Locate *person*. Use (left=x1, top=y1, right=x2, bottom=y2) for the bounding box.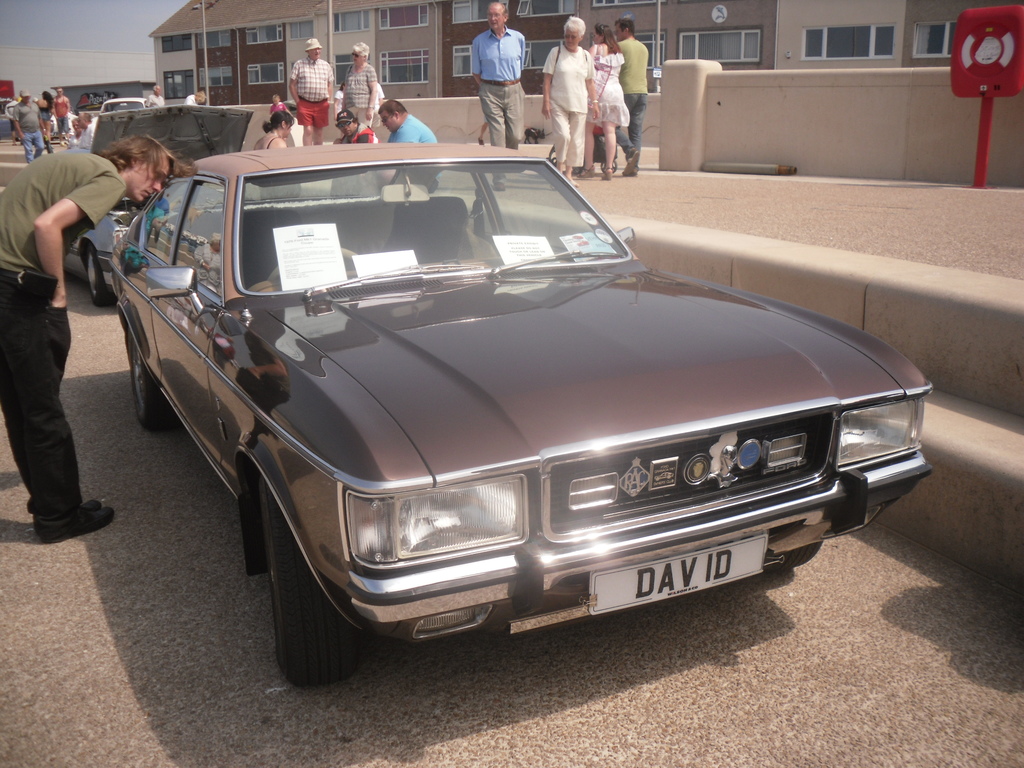
(left=10, top=90, right=47, bottom=167).
